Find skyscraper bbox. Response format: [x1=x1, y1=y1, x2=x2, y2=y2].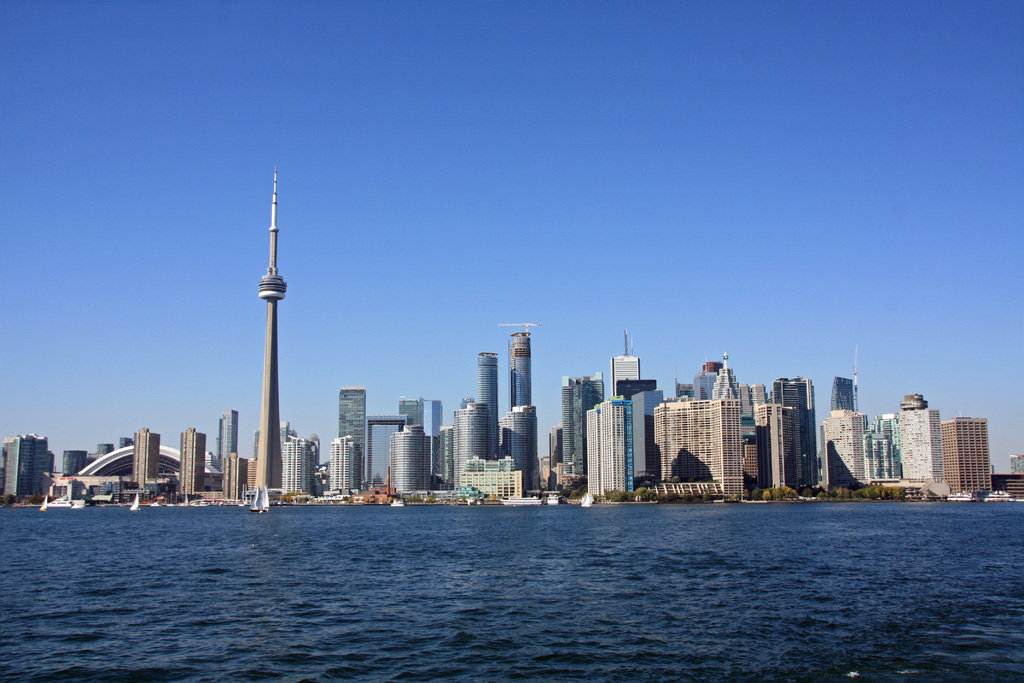
[x1=648, y1=395, x2=746, y2=506].
